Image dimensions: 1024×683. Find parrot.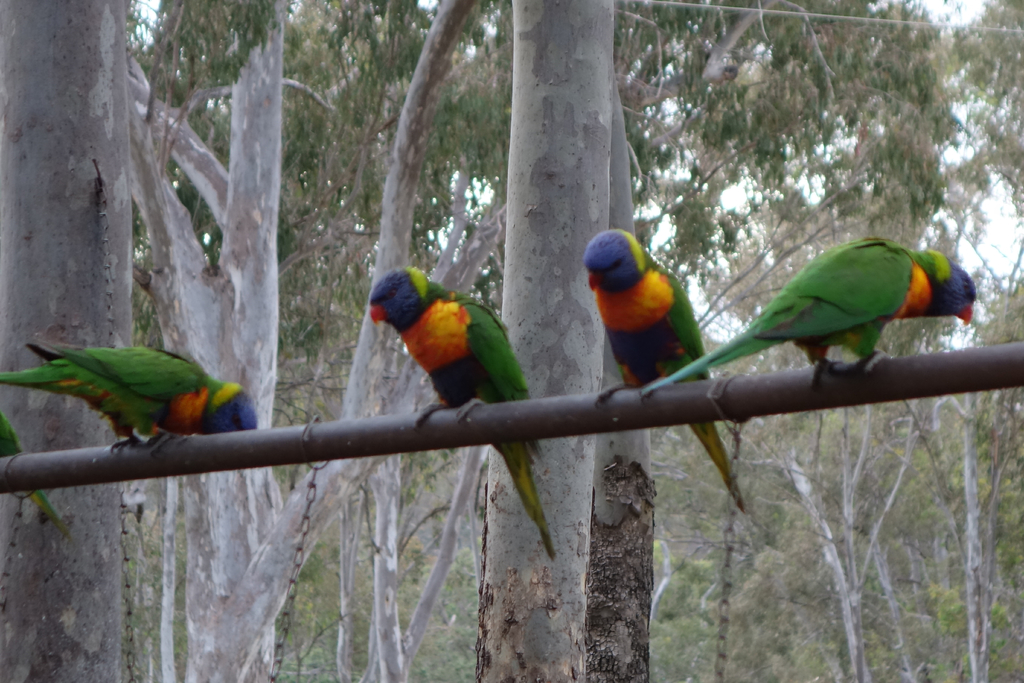
(584, 228, 747, 509).
